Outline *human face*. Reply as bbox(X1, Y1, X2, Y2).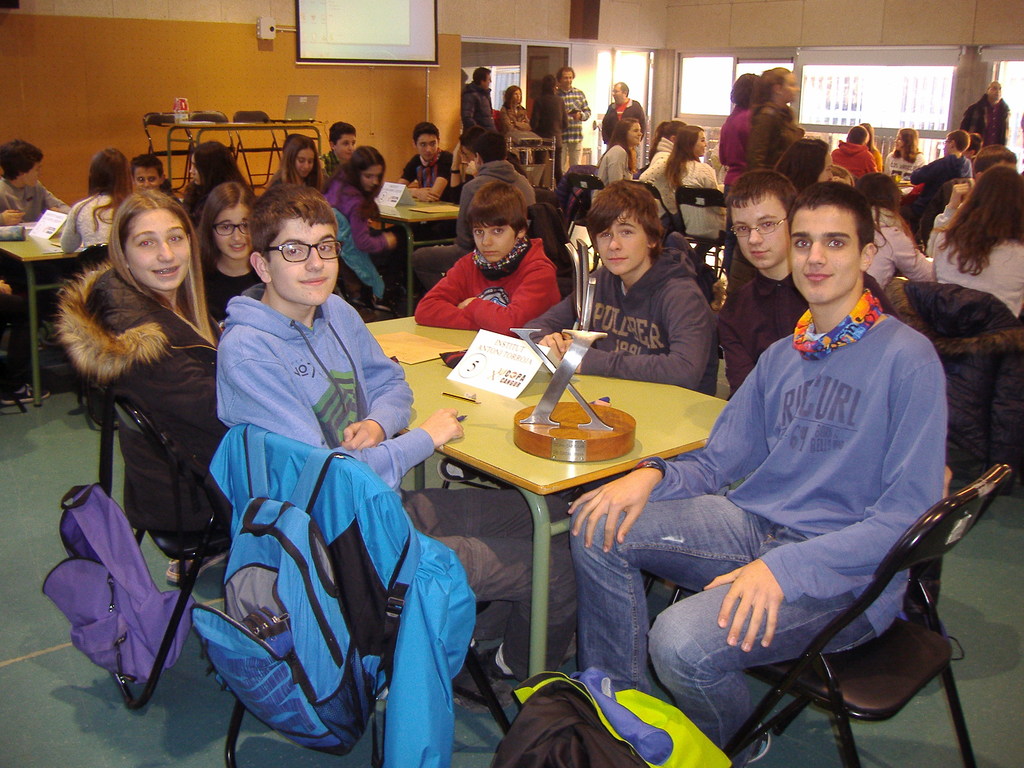
bbox(991, 82, 1003, 100).
